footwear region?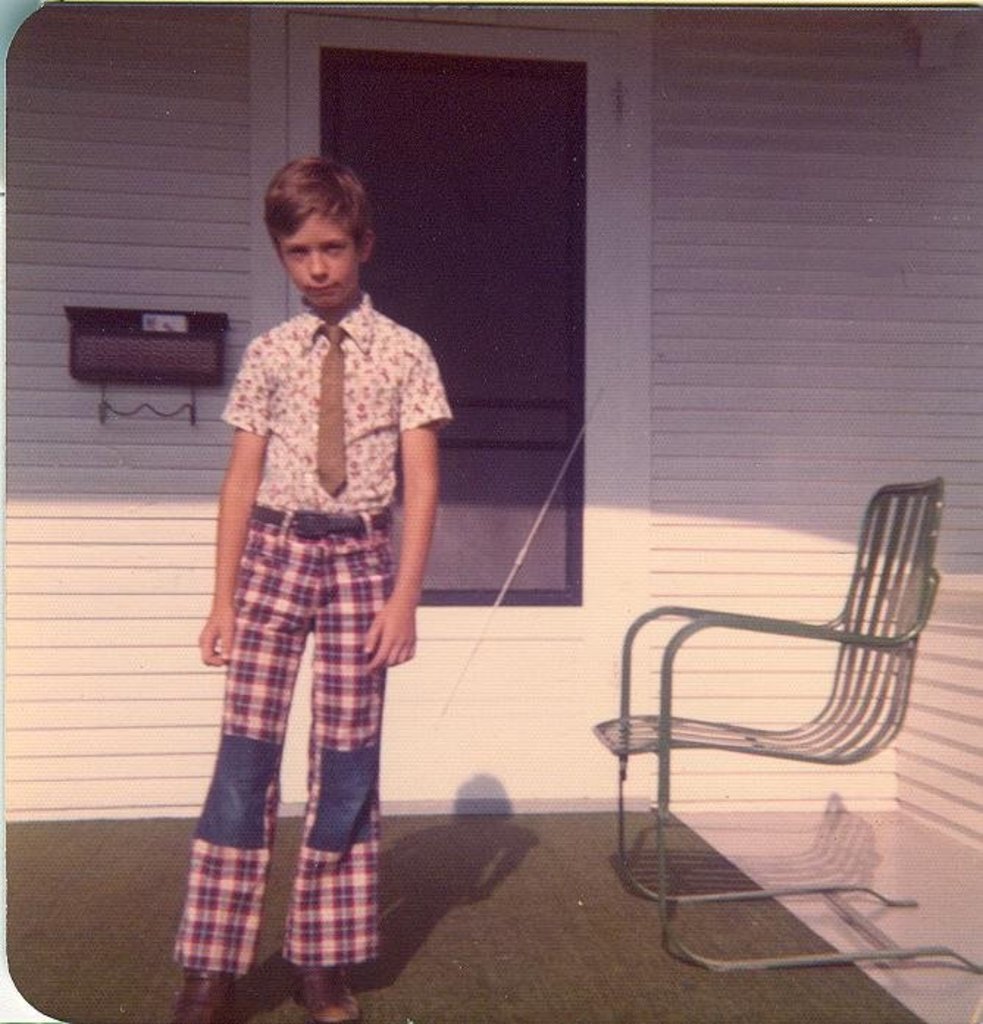
(x1=263, y1=943, x2=366, y2=1023)
